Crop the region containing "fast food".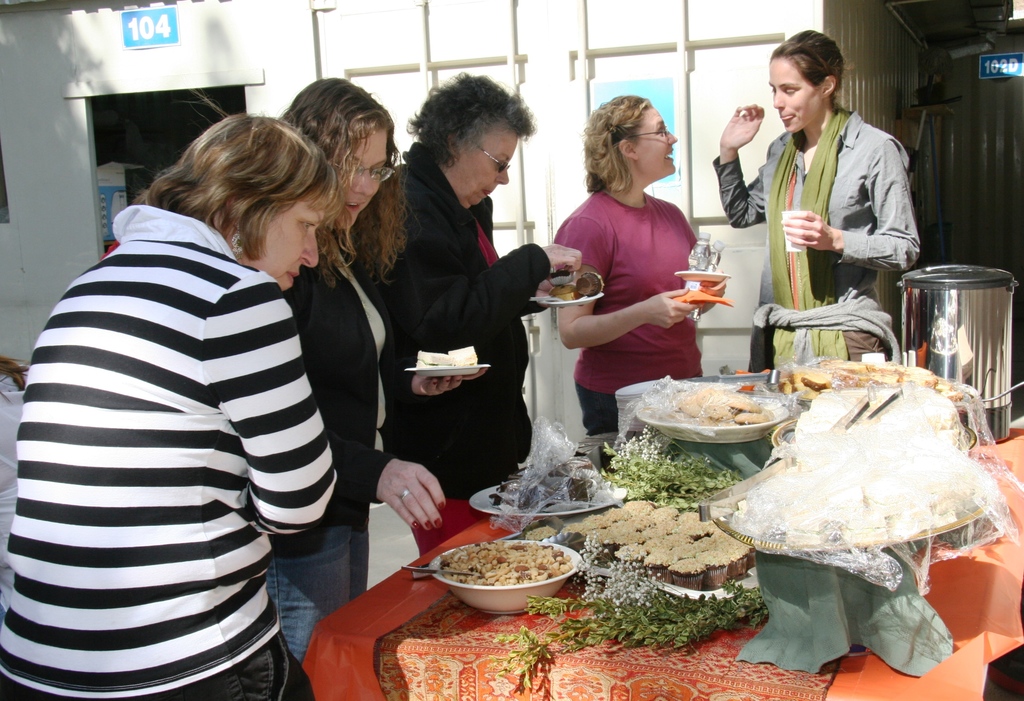
Crop region: [x1=695, y1=546, x2=724, y2=582].
